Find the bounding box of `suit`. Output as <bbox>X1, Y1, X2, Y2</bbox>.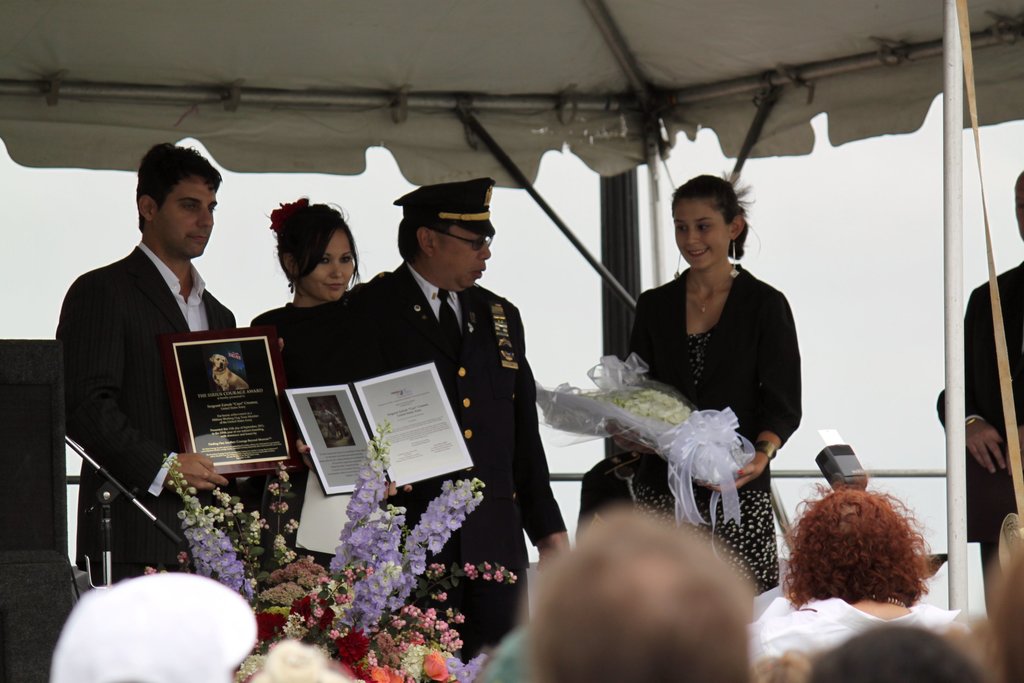
<bbox>935, 259, 1023, 613</bbox>.
